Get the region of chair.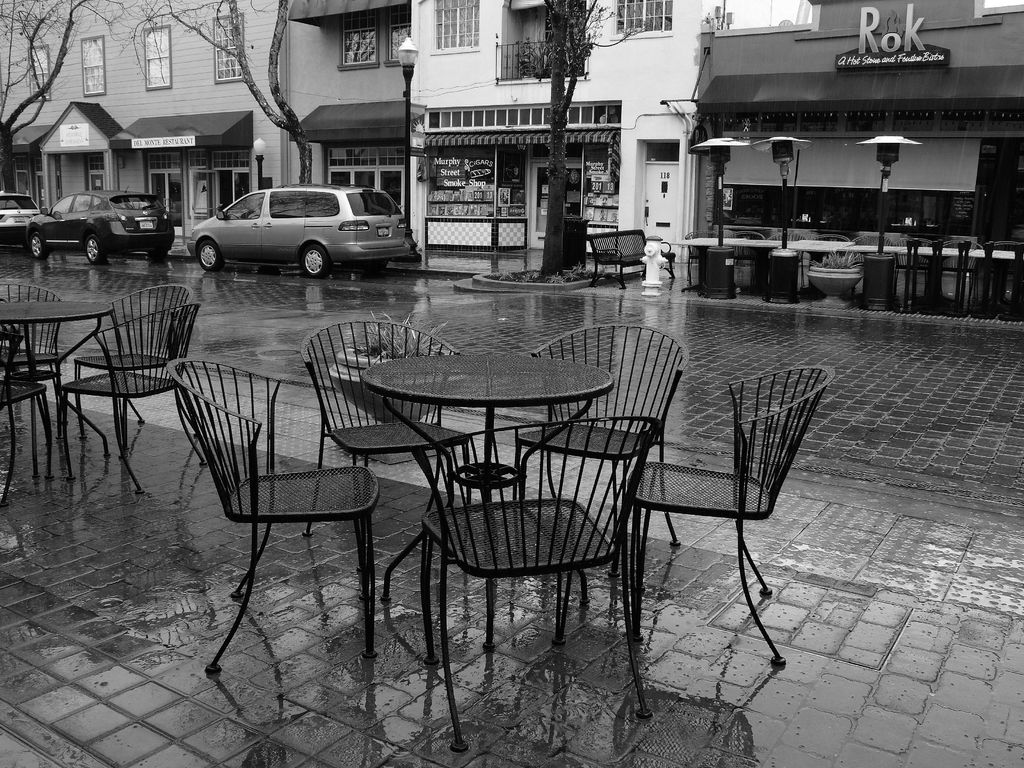
{"left": 293, "top": 317, "right": 483, "bottom": 577}.
